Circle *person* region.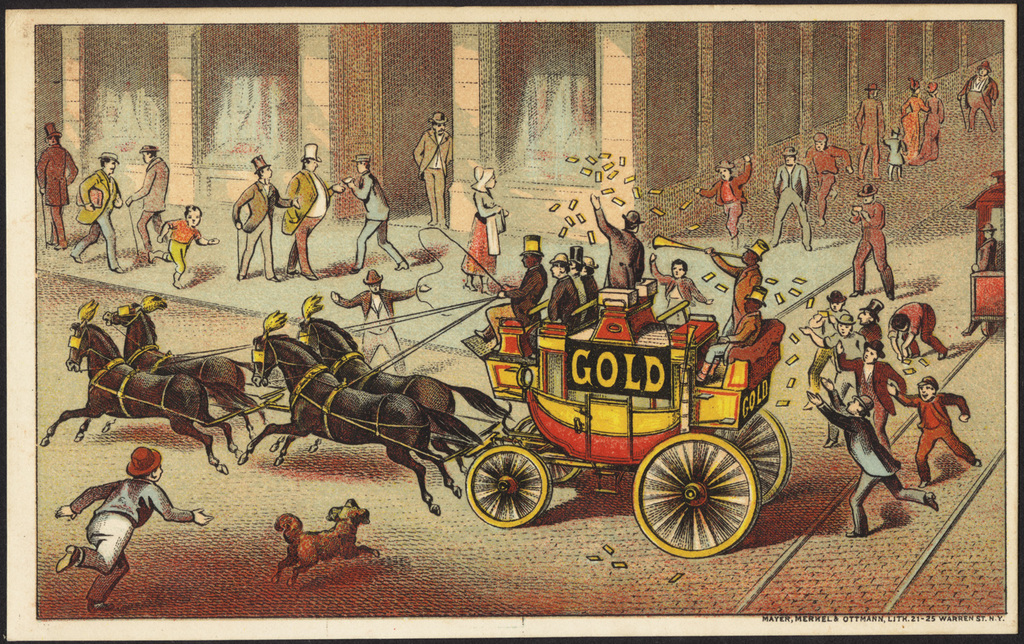
Region: pyautogui.locateOnScreen(901, 80, 928, 169).
